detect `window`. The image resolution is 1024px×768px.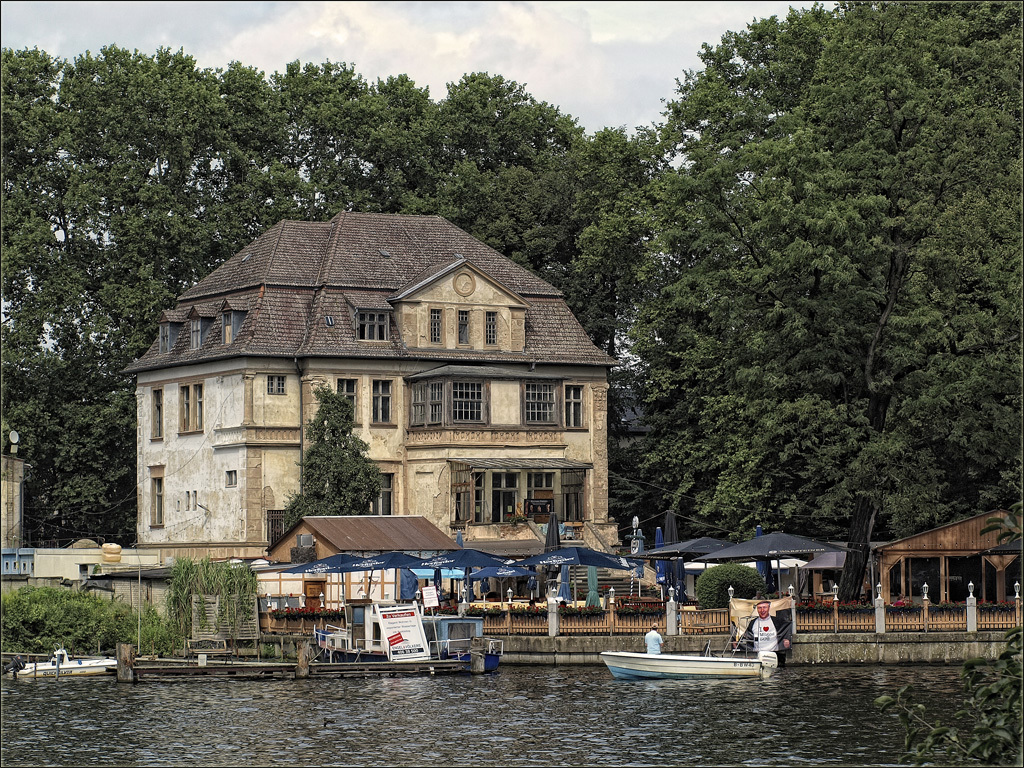
bbox(525, 382, 563, 425).
